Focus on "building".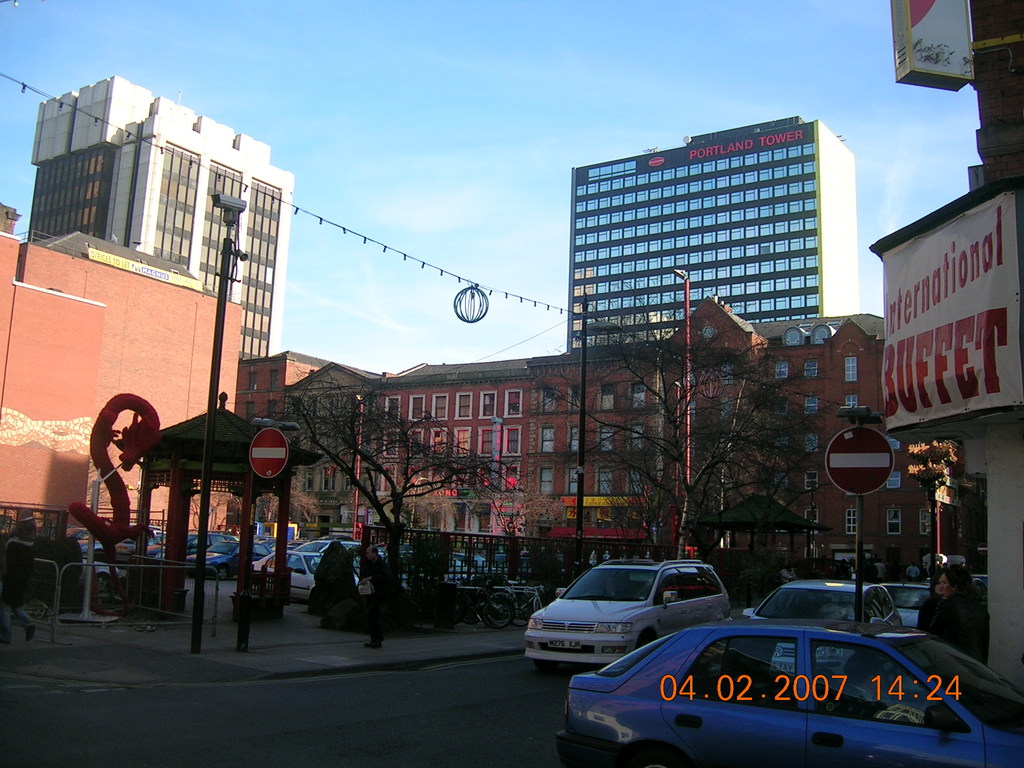
Focused at box(227, 311, 928, 605).
